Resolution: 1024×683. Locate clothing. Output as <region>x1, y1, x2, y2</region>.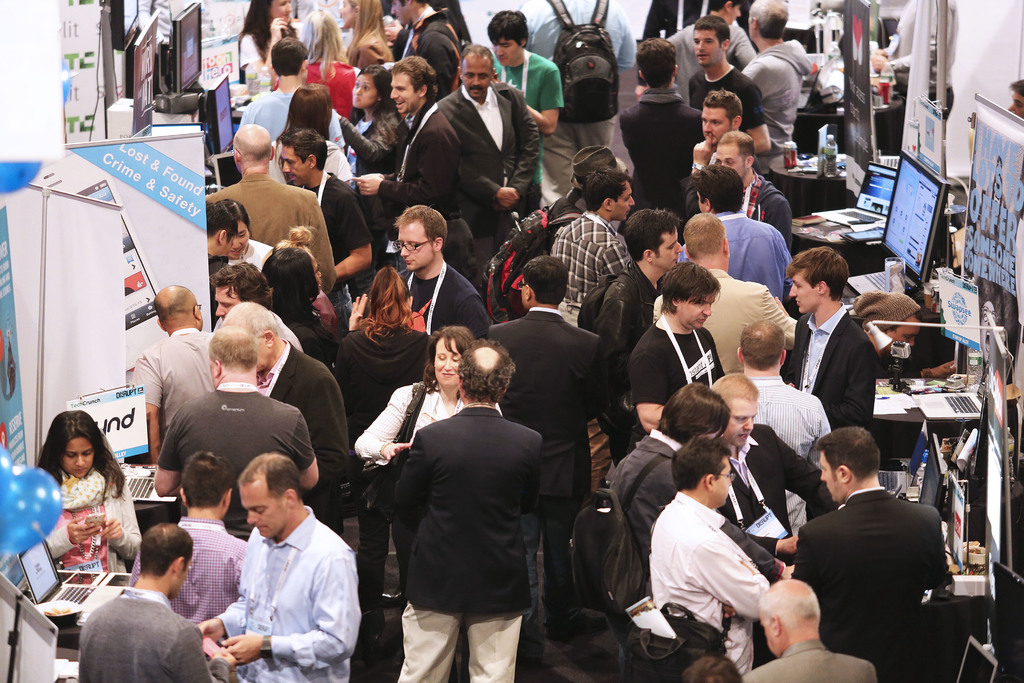
<region>681, 64, 769, 138</region>.
